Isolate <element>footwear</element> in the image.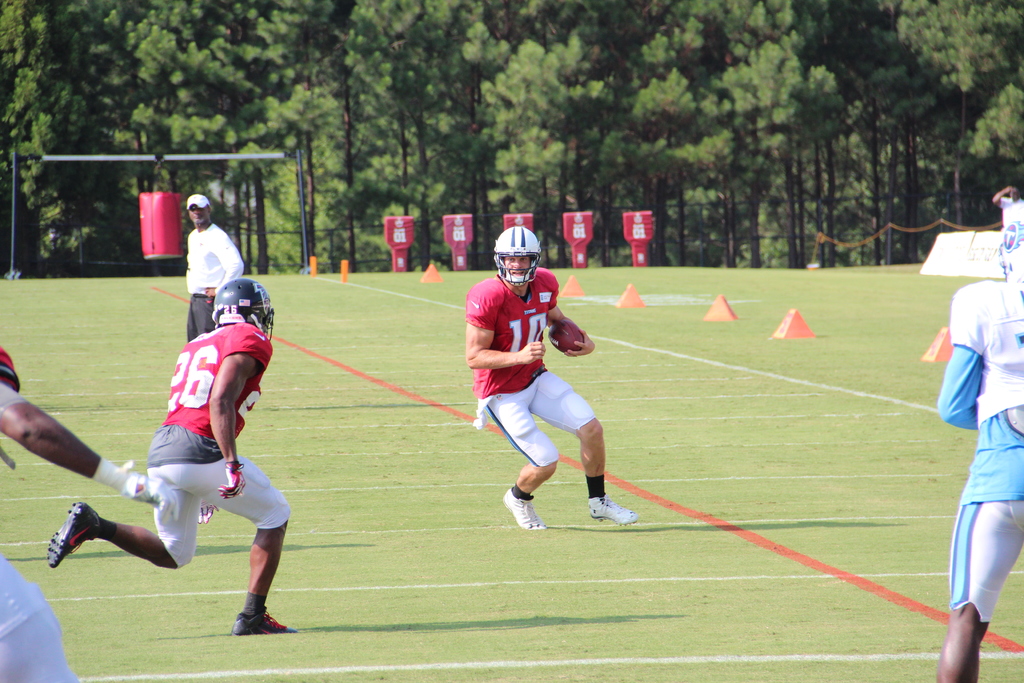
Isolated region: (230,611,297,633).
